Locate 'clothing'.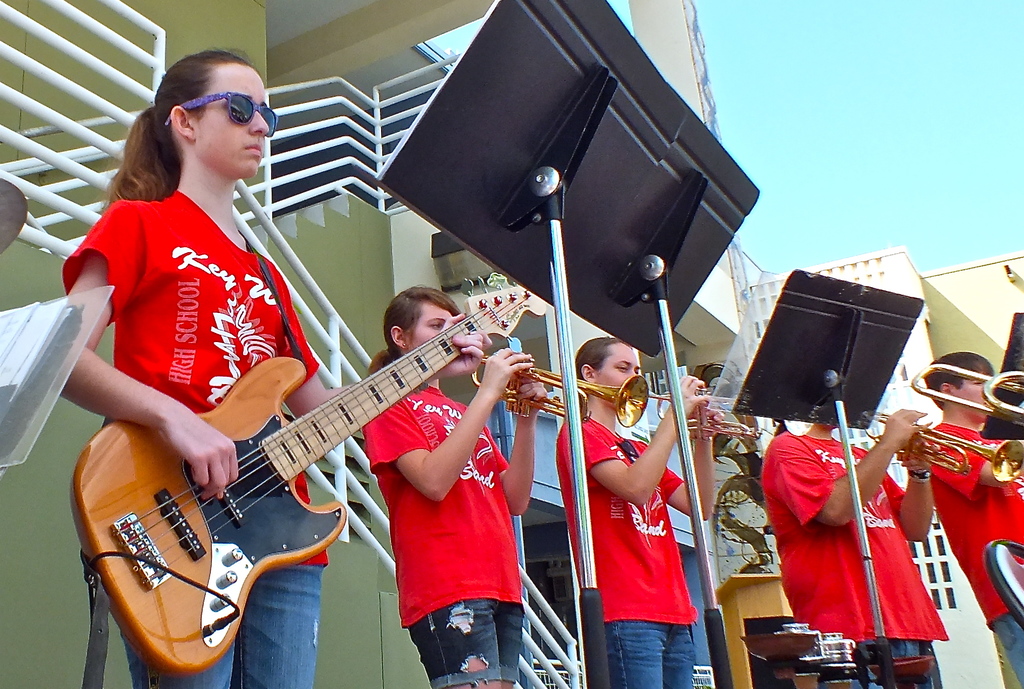
Bounding box: 607,619,696,688.
